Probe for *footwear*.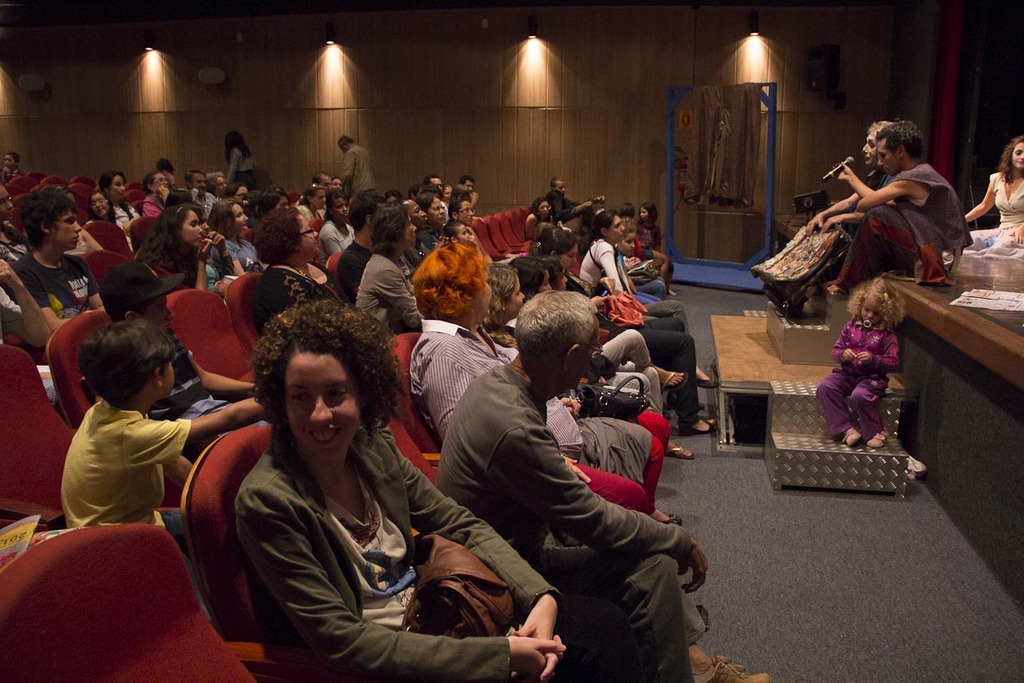
Probe result: (left=693, top=654, right=772, bottom=682).
